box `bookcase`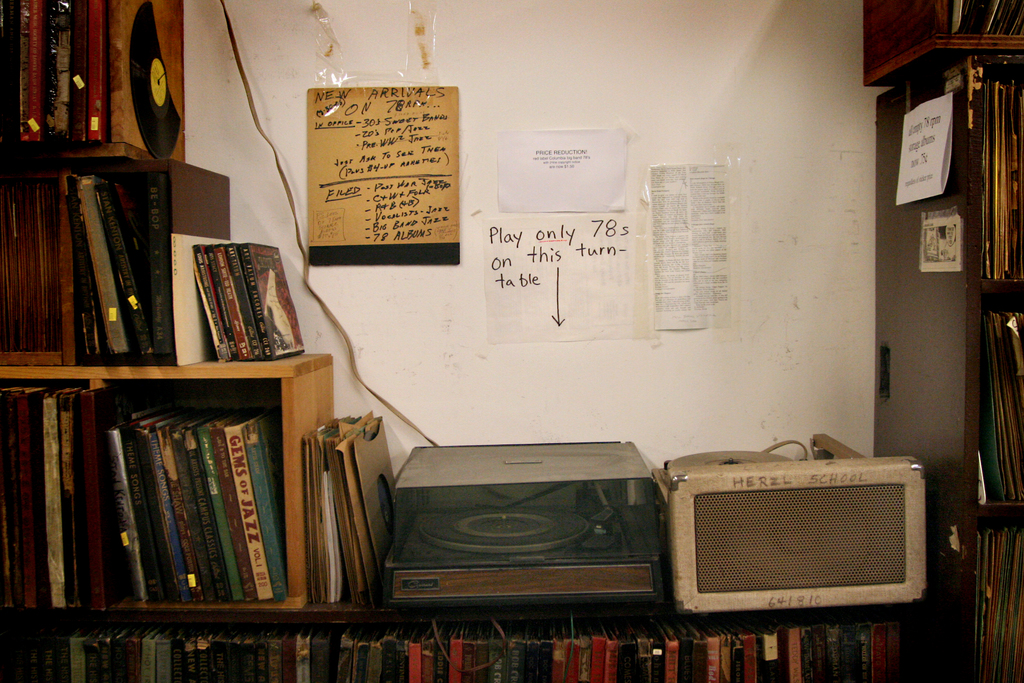
{"left": 860, "top": 4, "right": 1023, "bottom": 682}
